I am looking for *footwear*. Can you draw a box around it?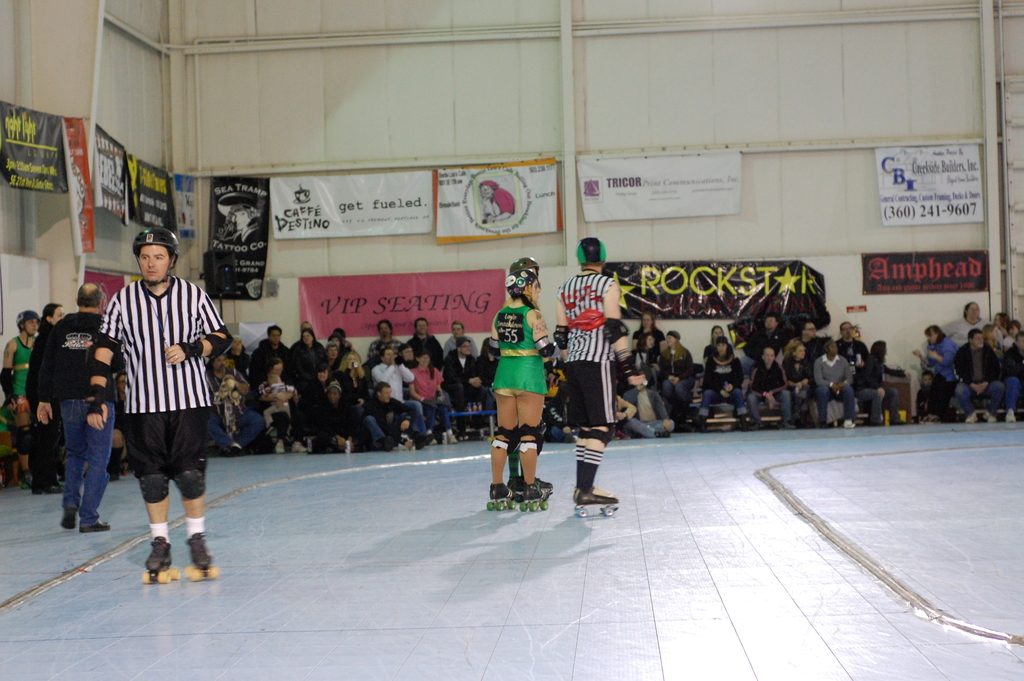
Sure, the bounding box is bbox(844, 418, 852, 428).
